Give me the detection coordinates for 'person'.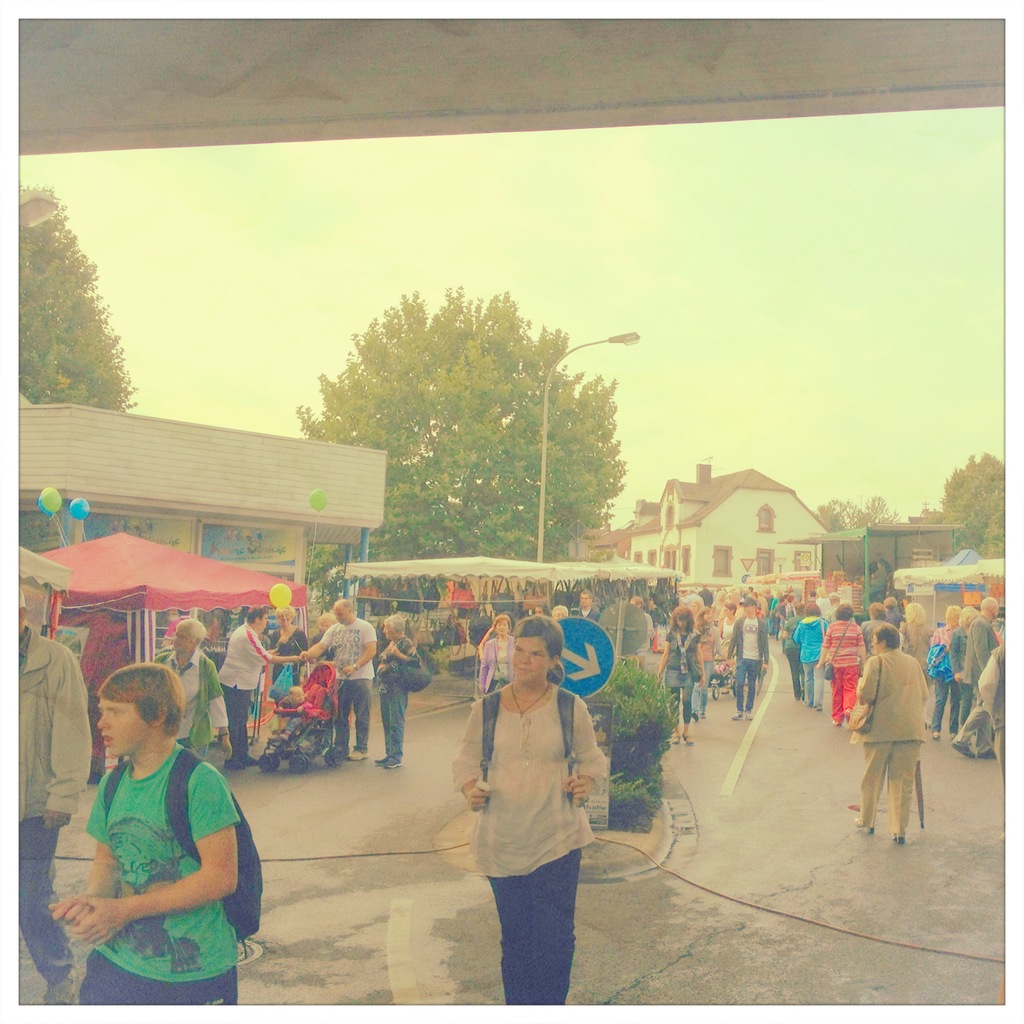
l=840, t=626, r=934, b=850.
